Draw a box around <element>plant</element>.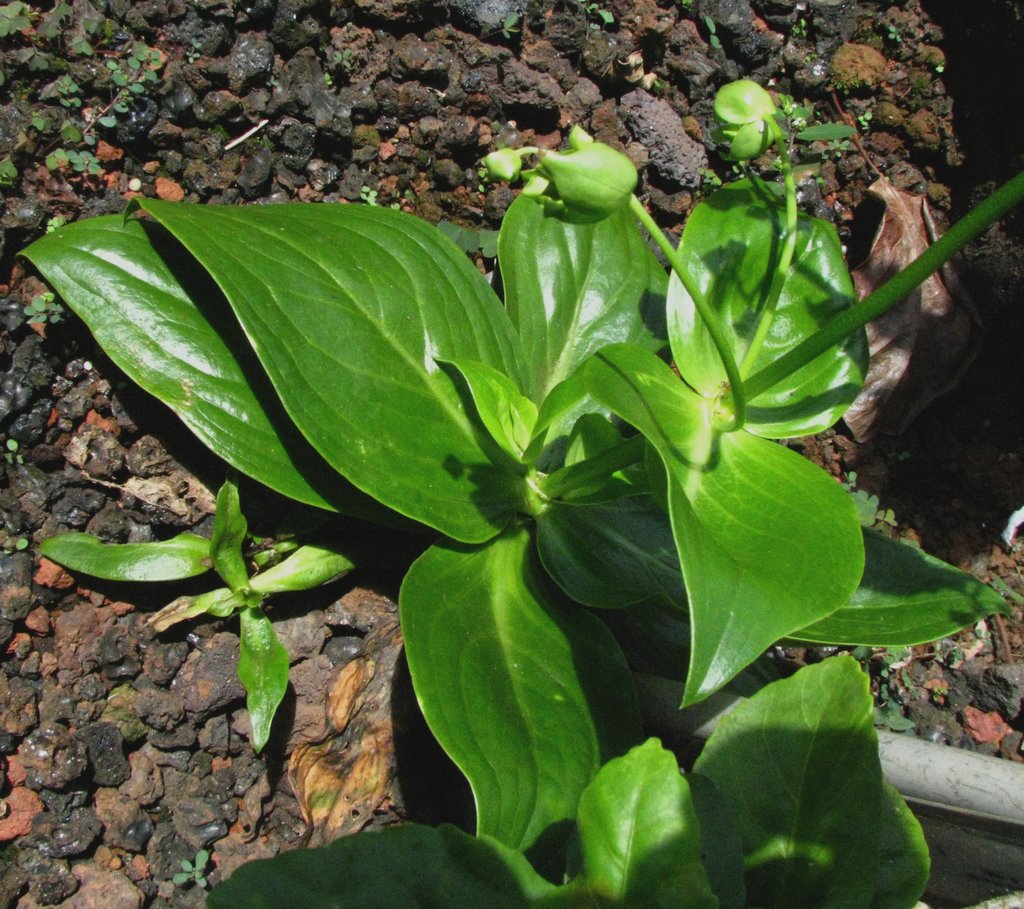
<bbox>803, 51, 820, 63</bbox>.
